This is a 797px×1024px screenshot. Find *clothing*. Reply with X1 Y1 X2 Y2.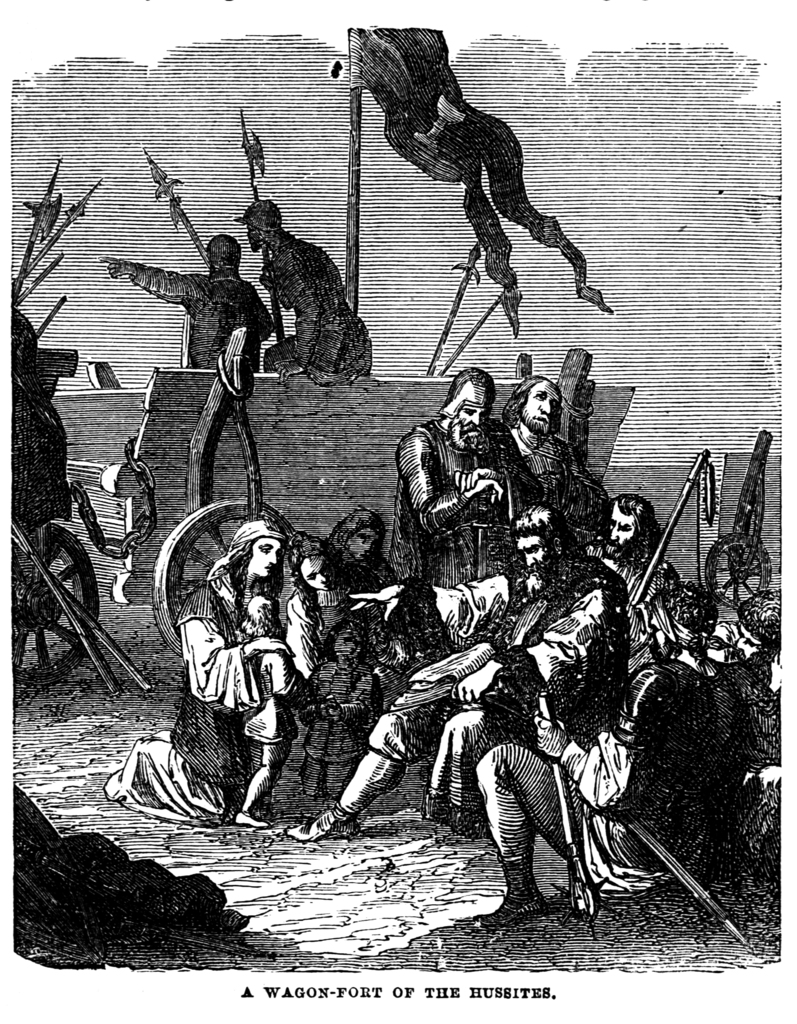
107 271 273 367.
